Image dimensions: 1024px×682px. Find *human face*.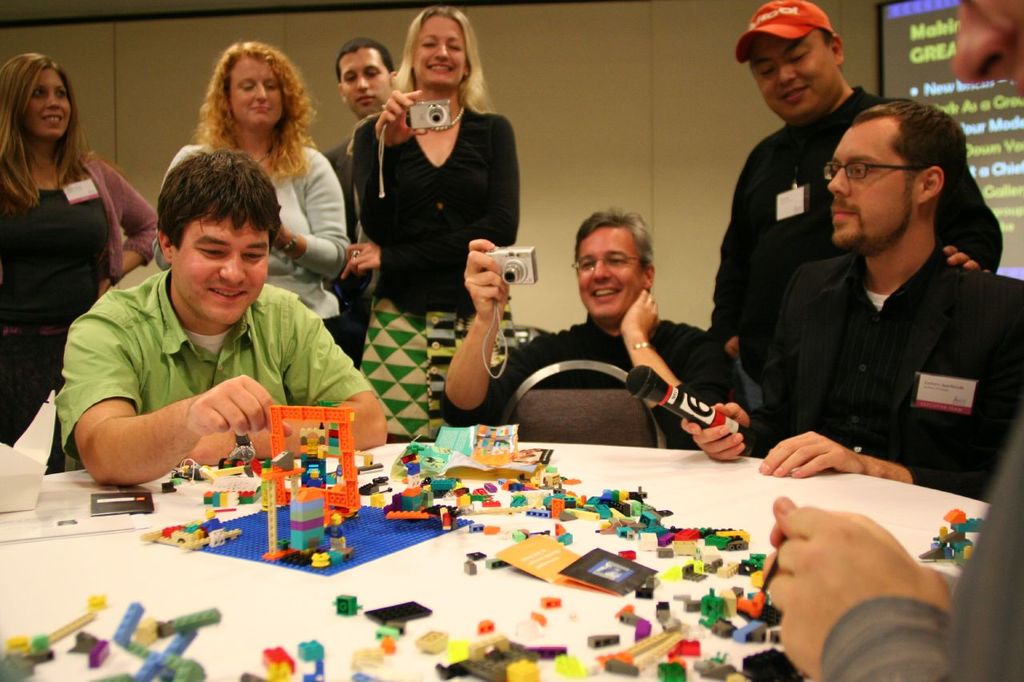
bbox(19, 70, 72, 146).
